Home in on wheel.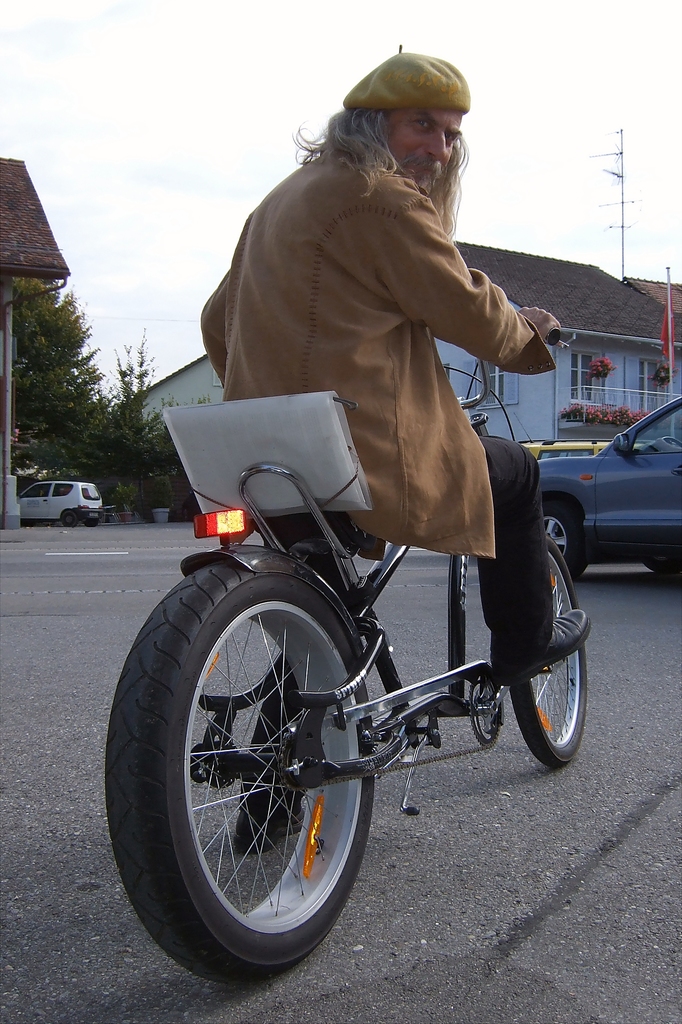
Homed in at {"left": 540, "top": 506, "right": 583, "bottom": 586}.
